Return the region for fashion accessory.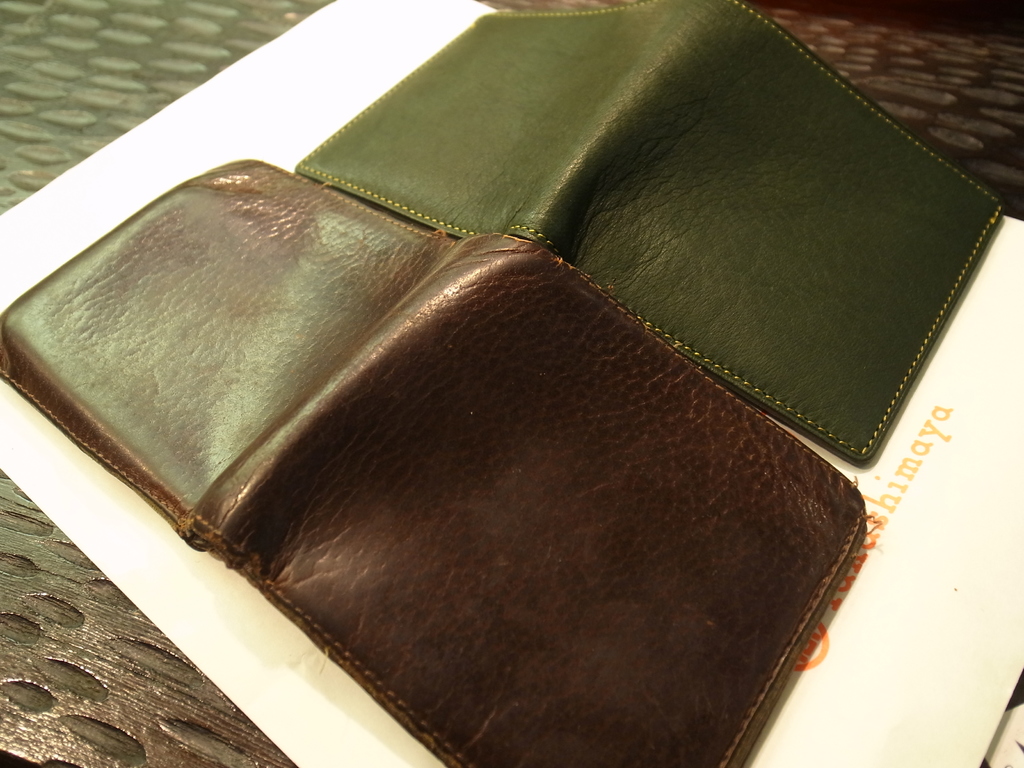
0 159 870 767.
